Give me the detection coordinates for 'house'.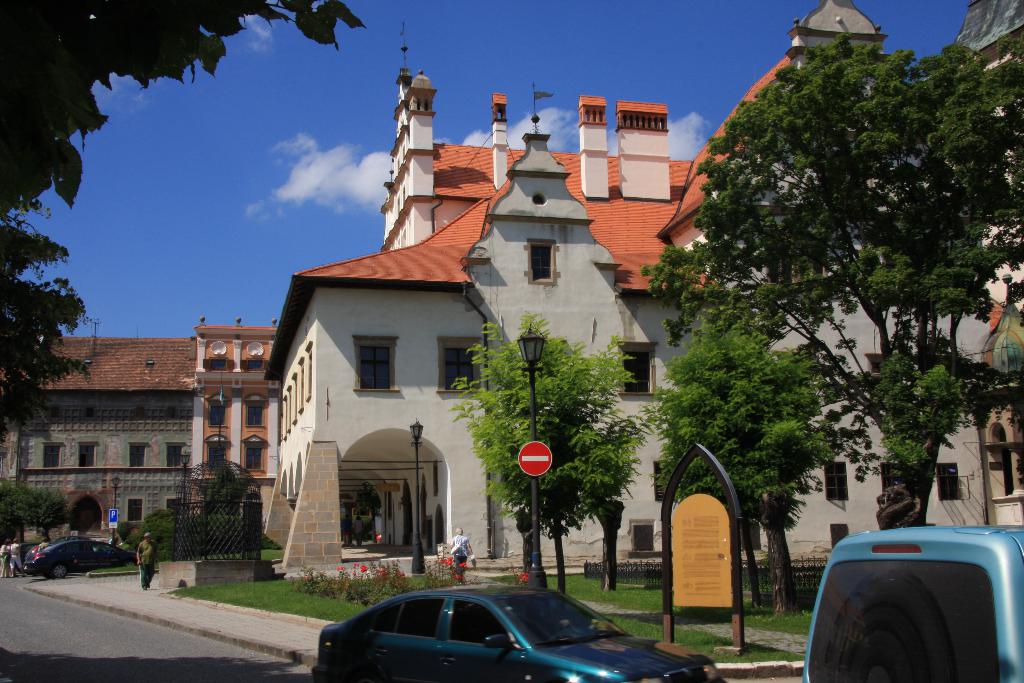
l=247, t=65, r=875, b=604.
